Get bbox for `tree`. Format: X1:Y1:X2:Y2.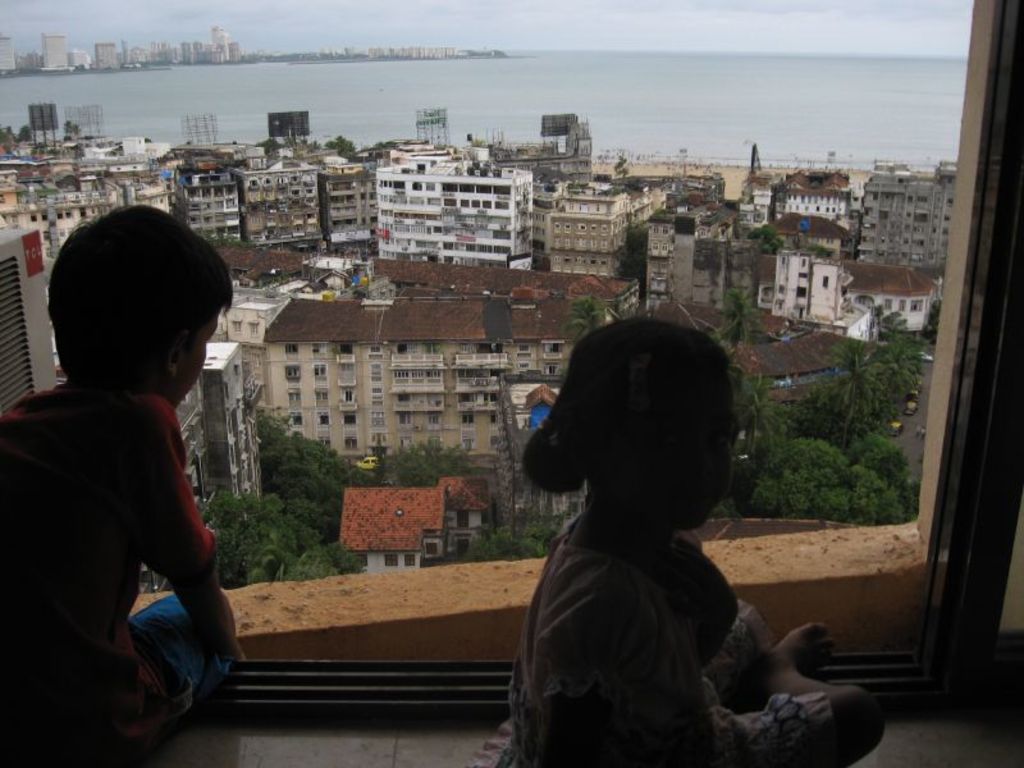
563:293:607:340.
